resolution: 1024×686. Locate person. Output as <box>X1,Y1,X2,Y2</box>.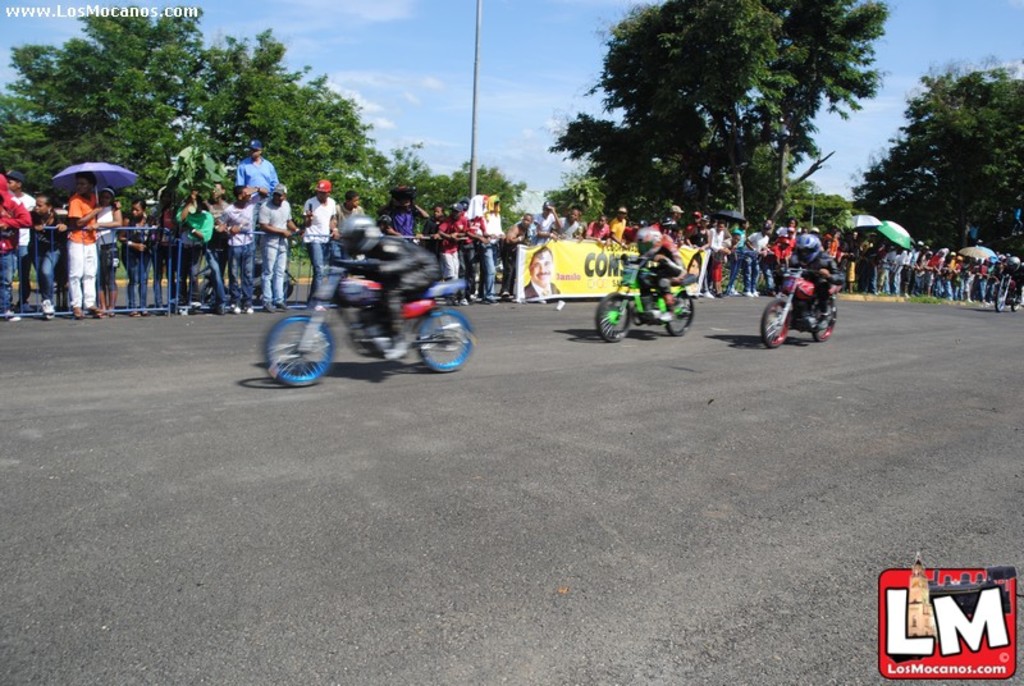
<box>611,235,687,342</box>.
